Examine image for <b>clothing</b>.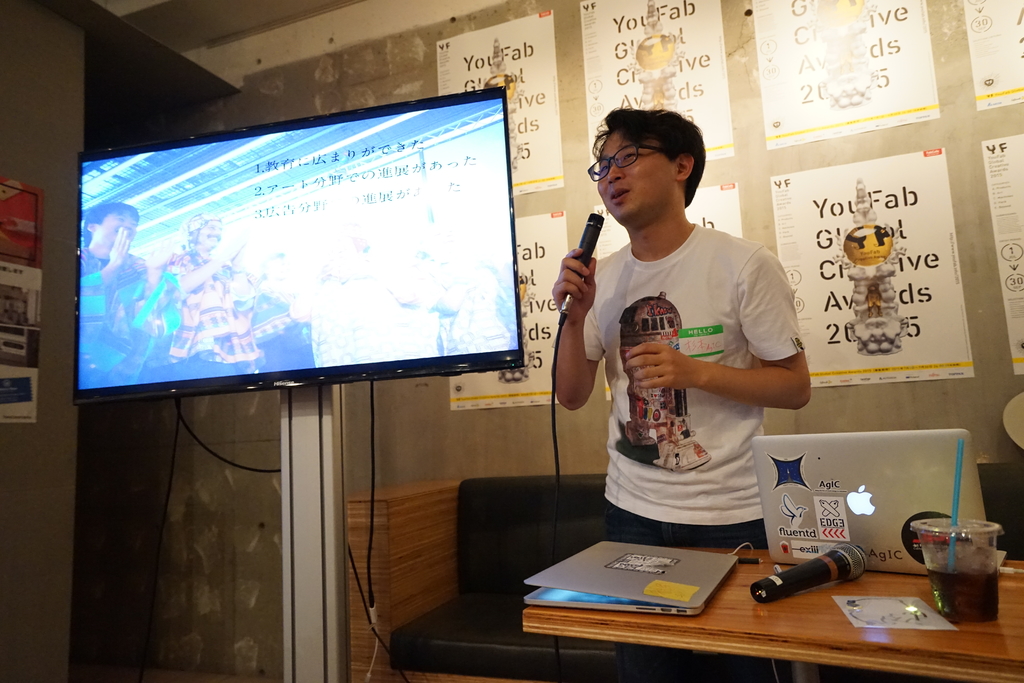
Examination result: locate(75, 247, 154, 388).
